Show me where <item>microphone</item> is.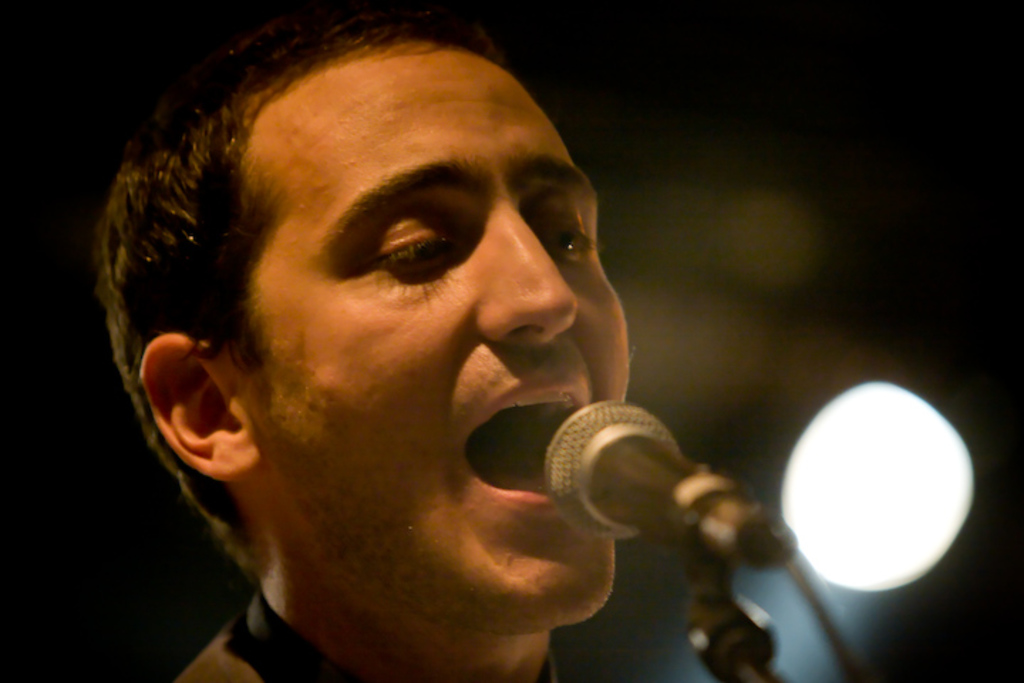
<item>microphone</item> is at detection(548, 400, 798, 572).
